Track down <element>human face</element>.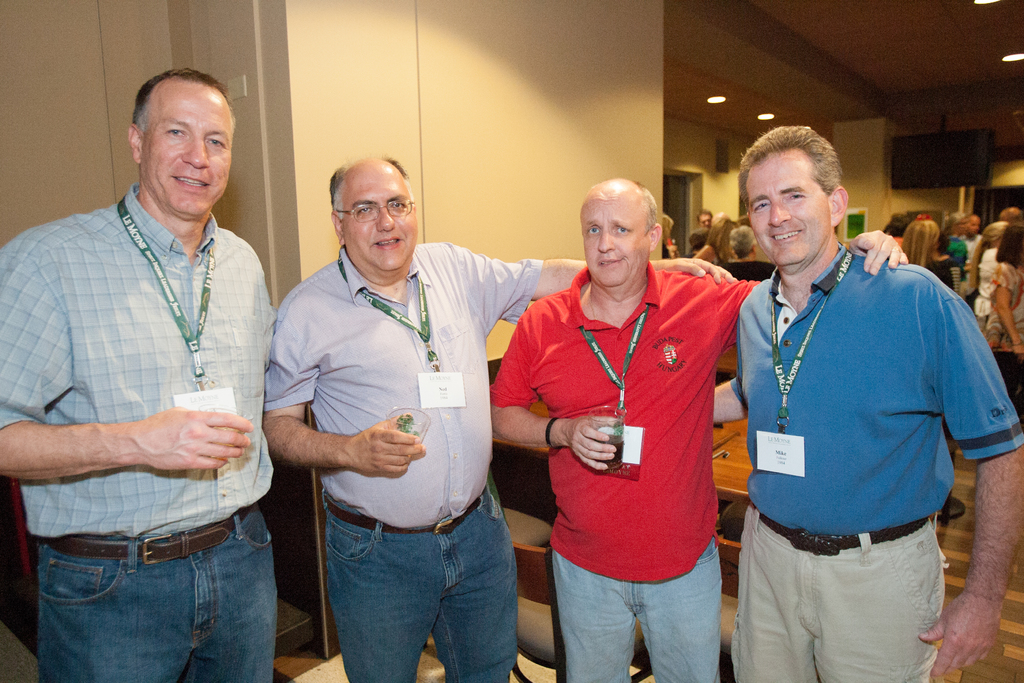
Tracked to left=577, top=187, right=652, bottom=288.
